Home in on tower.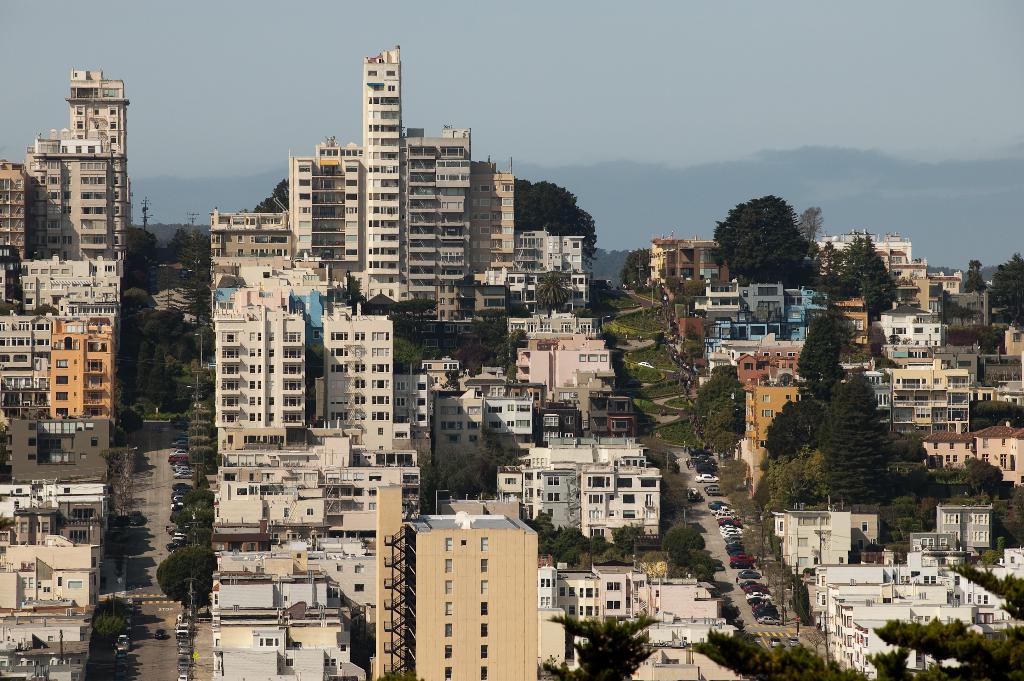
Homed in at x1=431, y1=374, x2=477, y2=472.
